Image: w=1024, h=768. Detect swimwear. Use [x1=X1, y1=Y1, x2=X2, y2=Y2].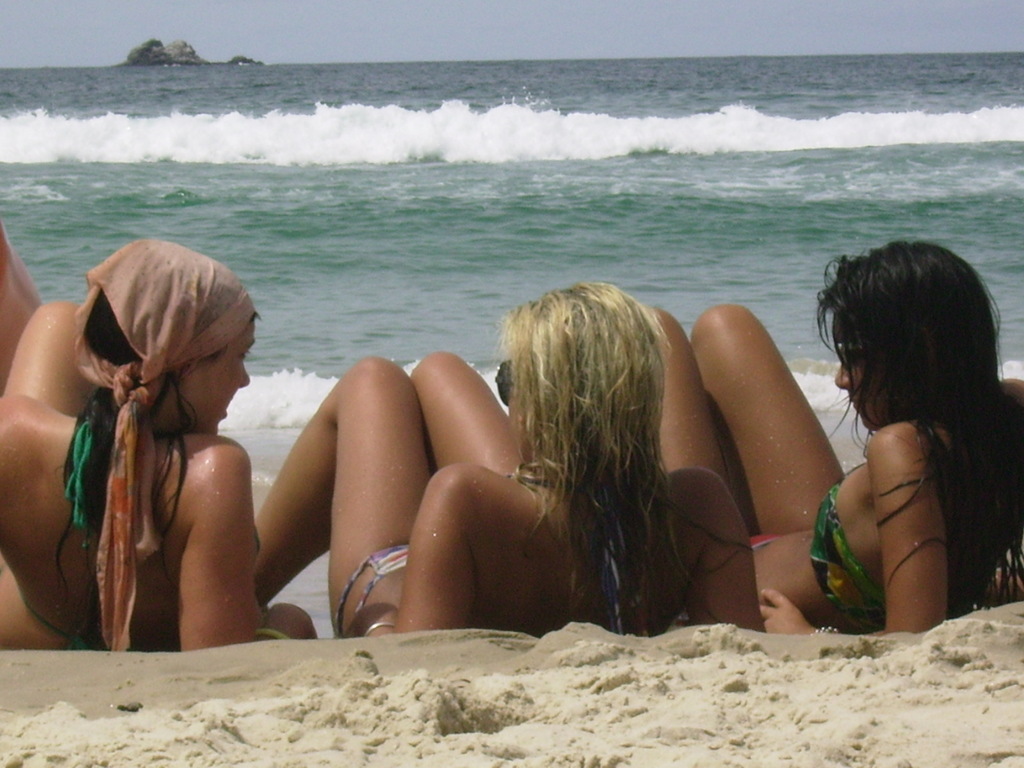
[x1=806, y1=463, x2=890, y2=640].
